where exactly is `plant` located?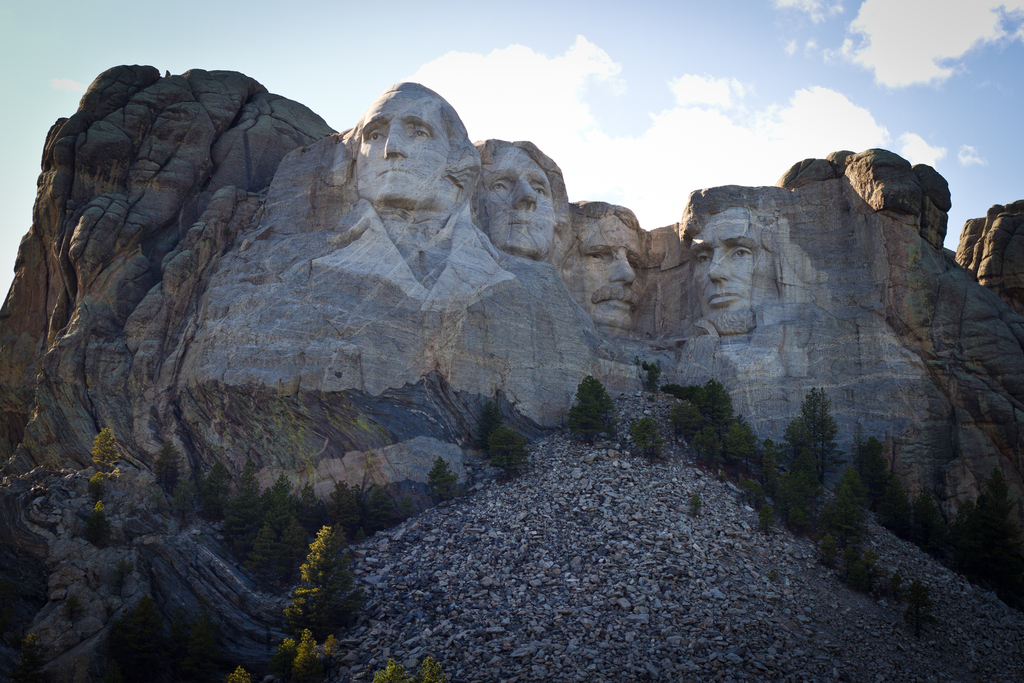
Its bounding box is 313 632 337 682.
